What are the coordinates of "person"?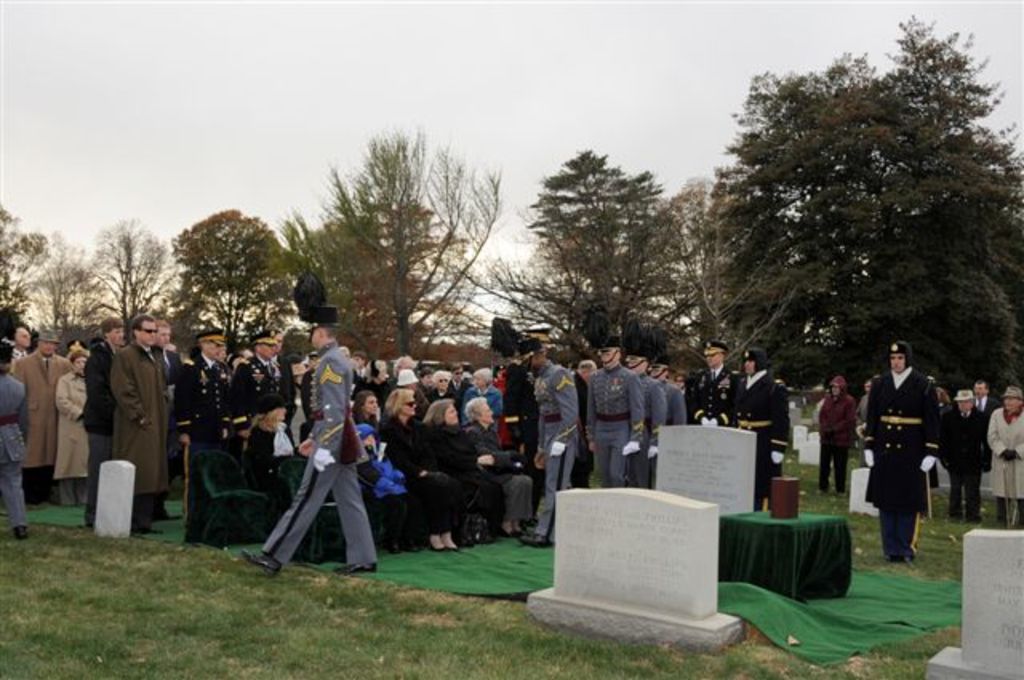
bbox(984, 387, 1022, 530).
